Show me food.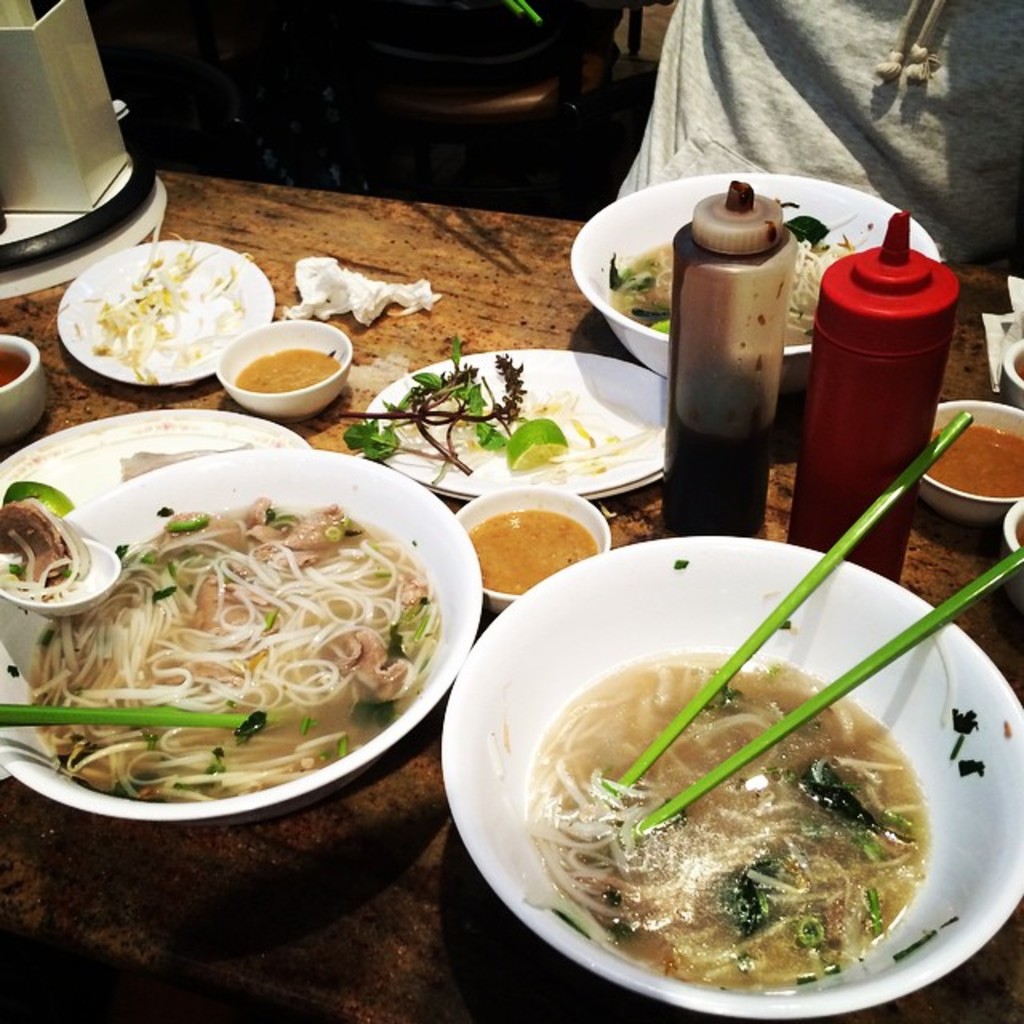
food is here: locate(235, 350, 344, 394).
